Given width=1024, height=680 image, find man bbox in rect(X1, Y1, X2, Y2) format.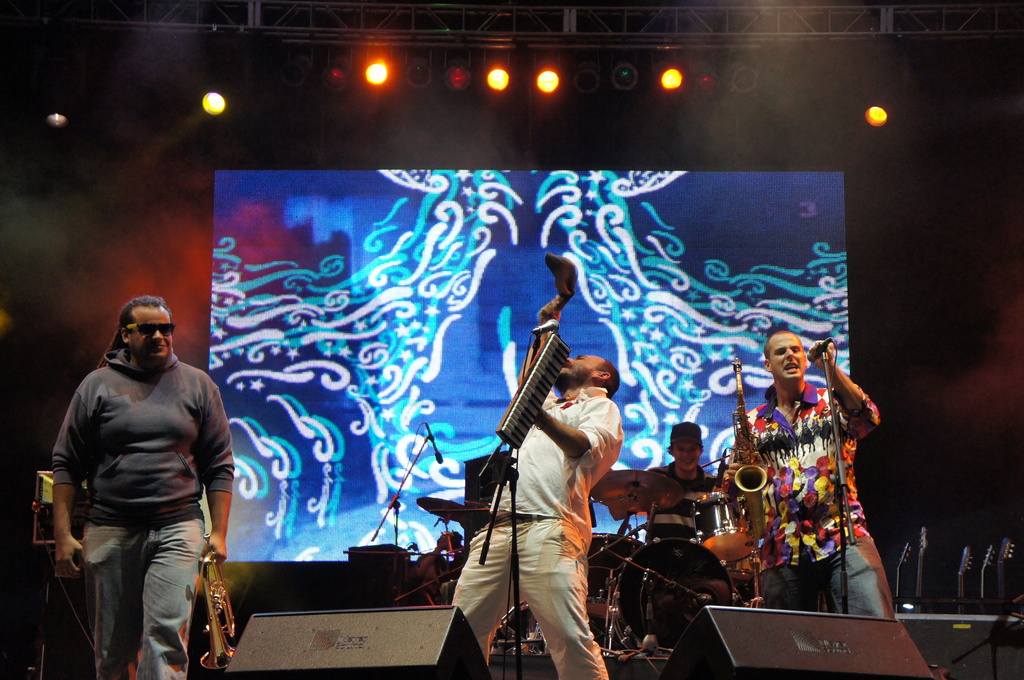
rect(451, 296, 623, 679).
